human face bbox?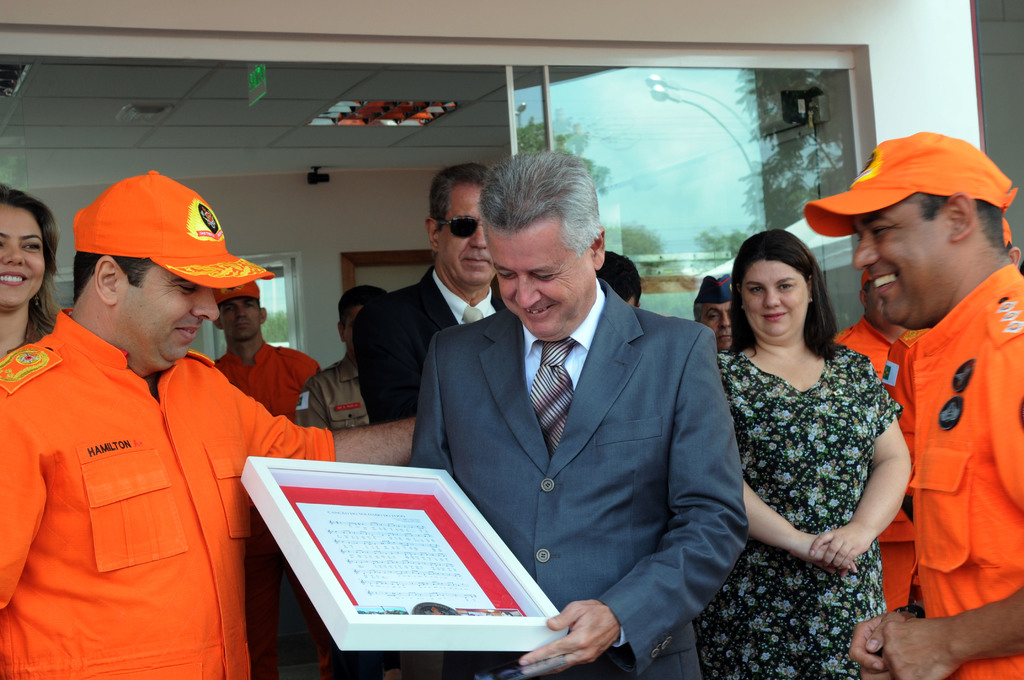
select_region(0, 209, 47, 306)
